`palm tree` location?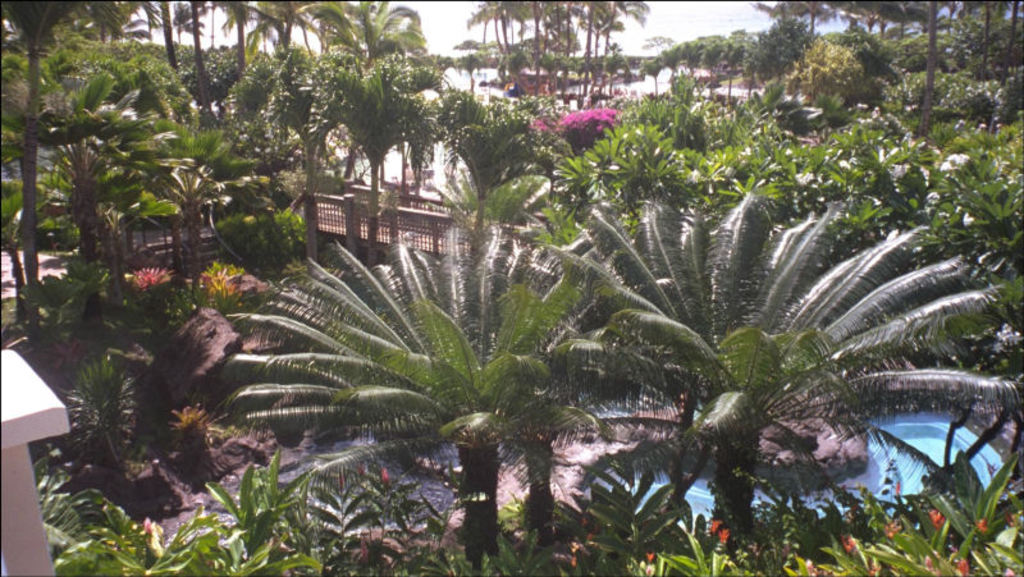
l=329, t=0, r=410, b=84
